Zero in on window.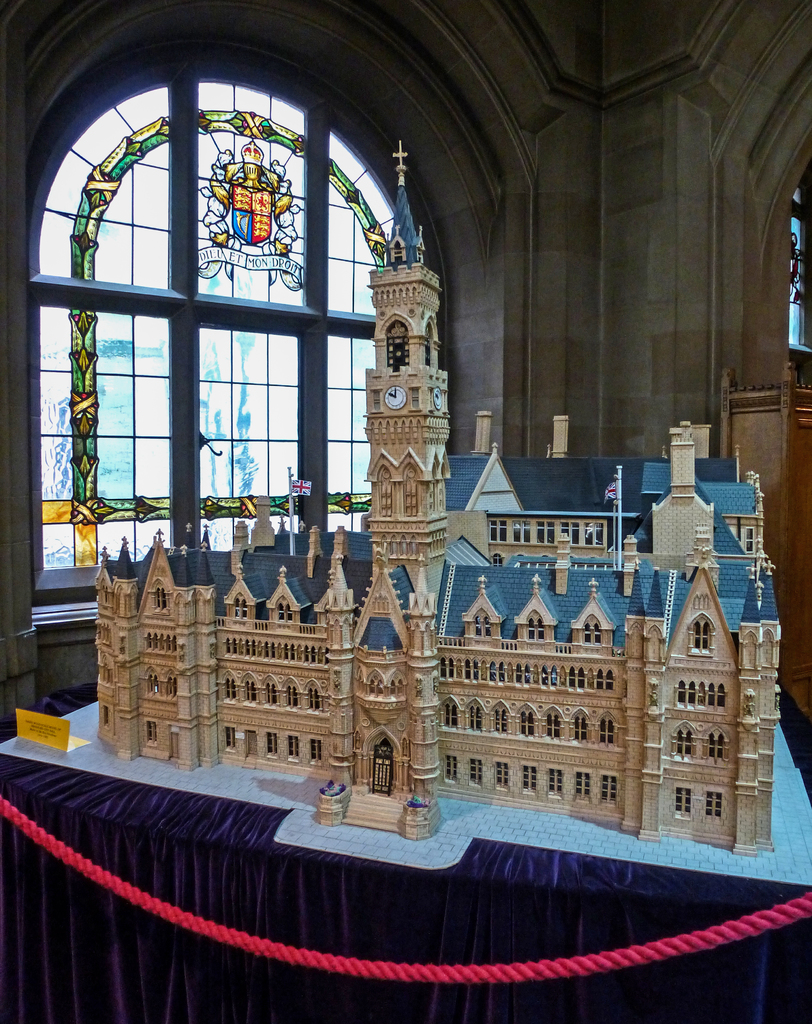
Zeroed in: crop(145, 717, 159, 744).
